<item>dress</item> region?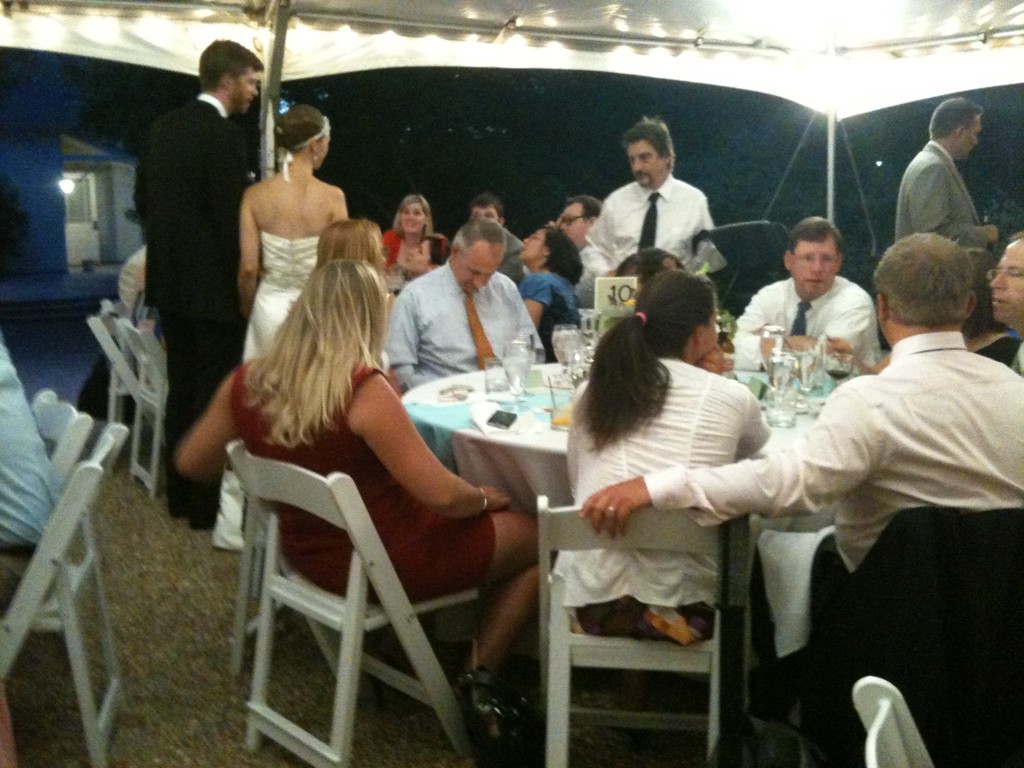
x1=222 y1=343 x2=504 y2=595
